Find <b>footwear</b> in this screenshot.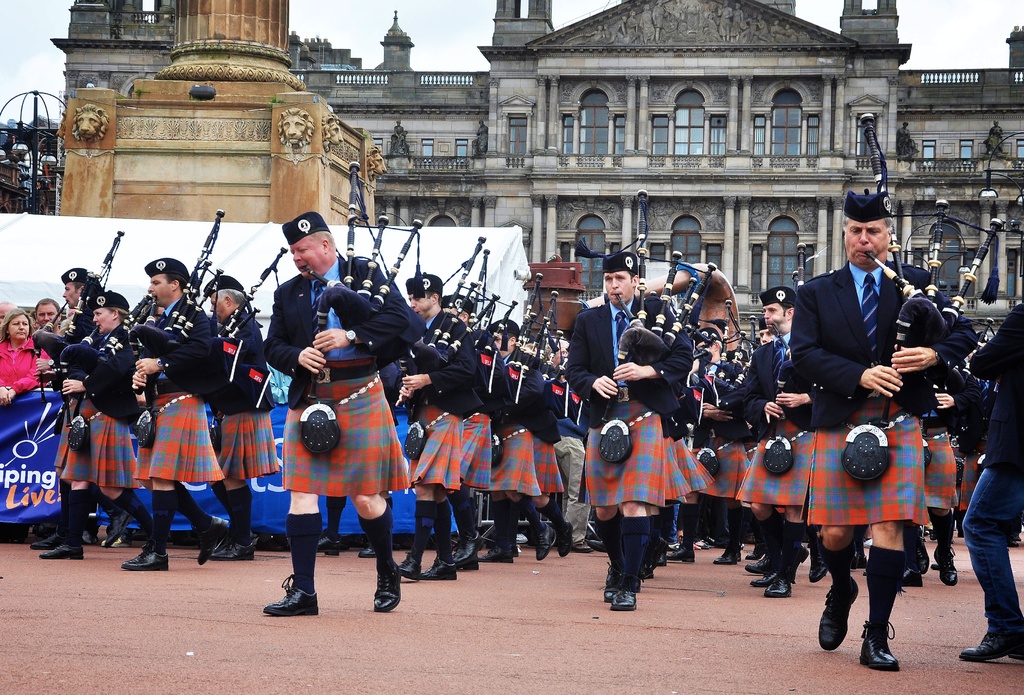
The bounding box for <b>footwear</b> is <box>452,531,483,563</box>.
